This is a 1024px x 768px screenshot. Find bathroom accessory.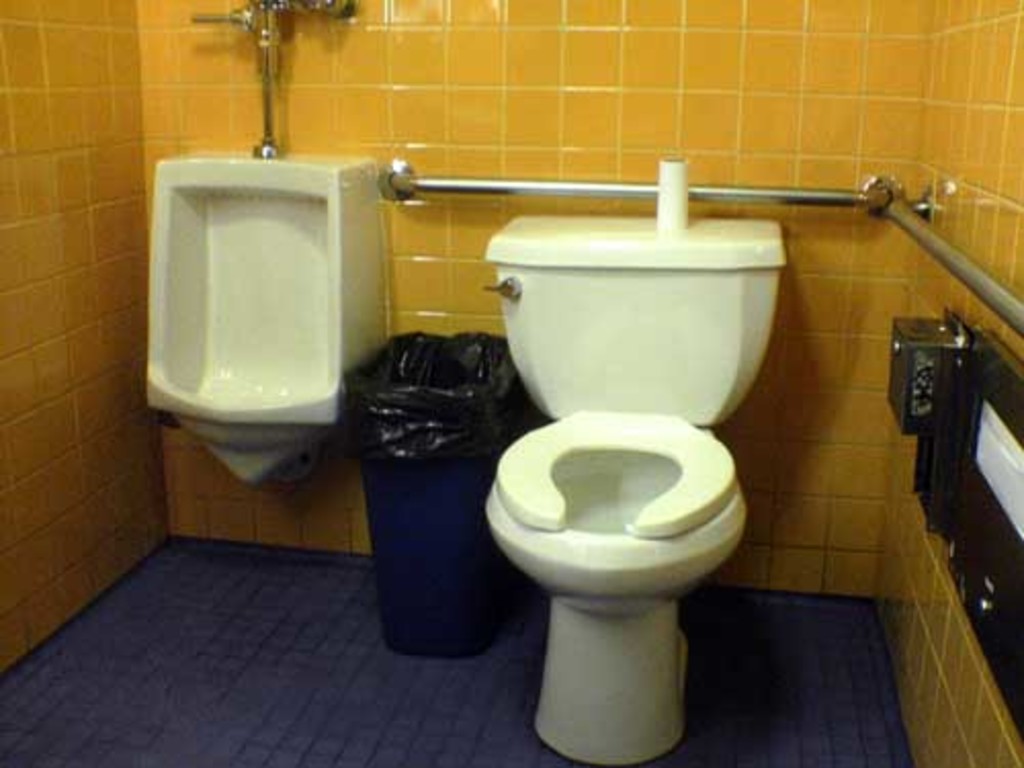
Bounding box: [left=190, top=0, right=356, bottom=160].
